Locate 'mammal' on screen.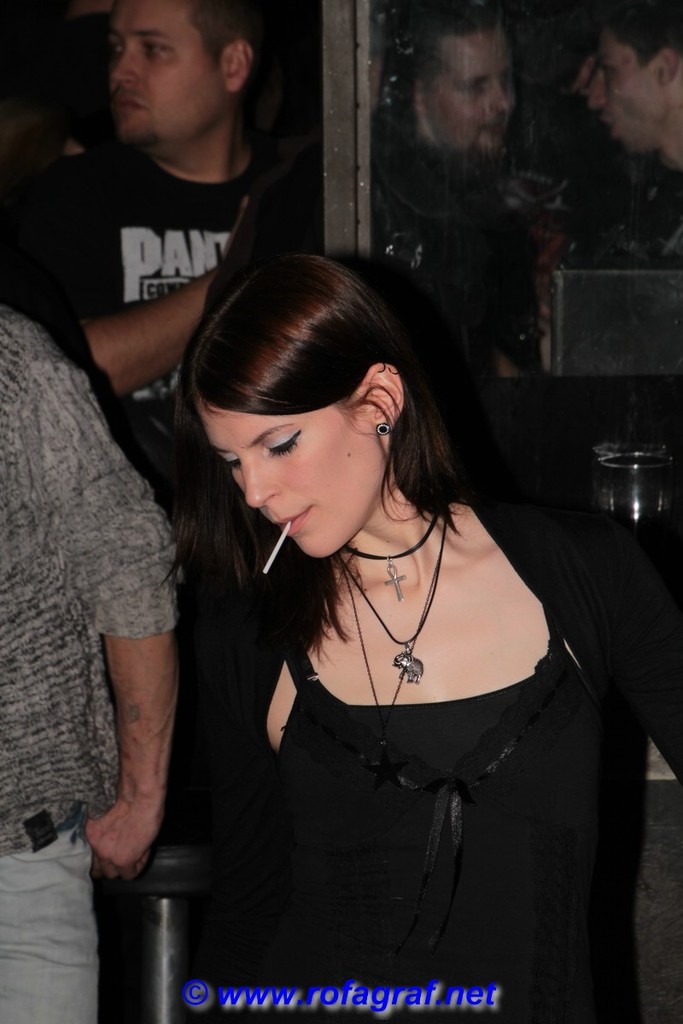
On screen at l=198, t=248, r=682, b=1023.
